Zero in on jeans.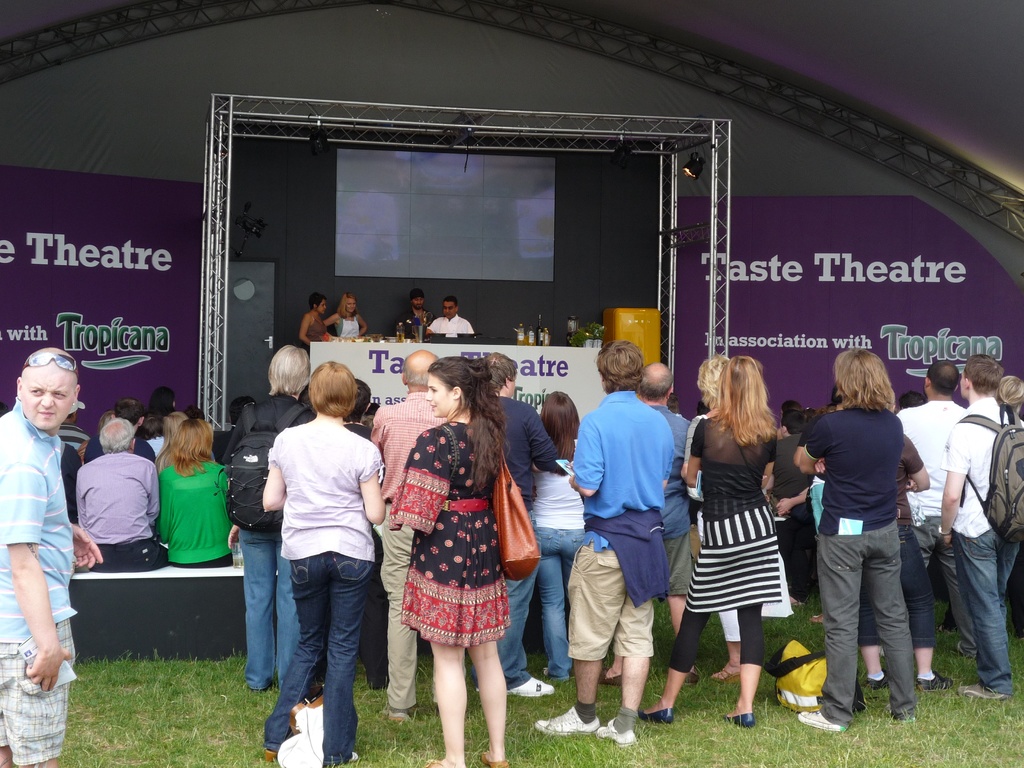
Zeroed in: crop(531, 525, 583, 680).
